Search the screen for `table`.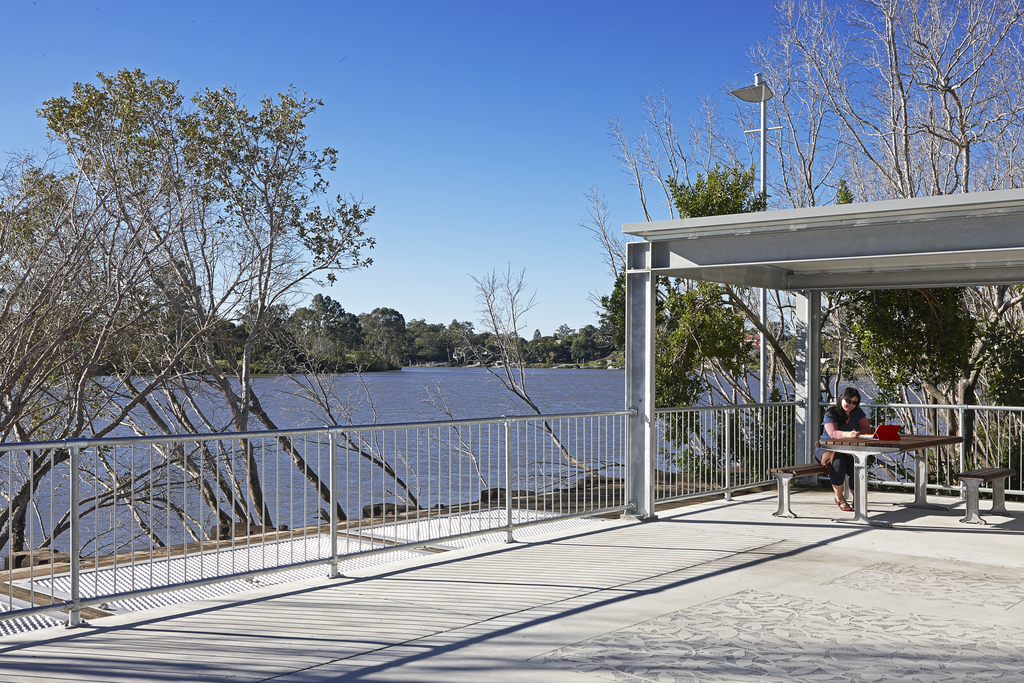
Found at 832,418,971,507.
